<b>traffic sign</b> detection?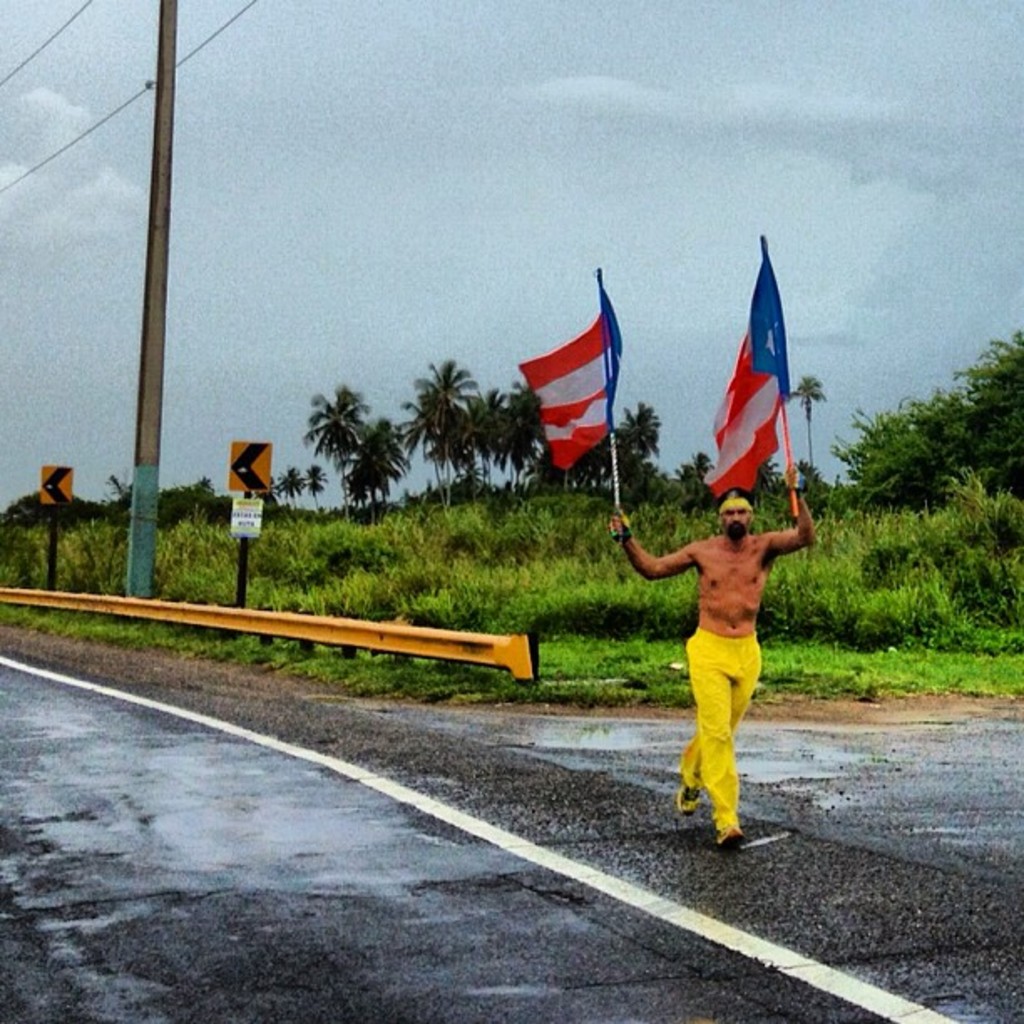
<region>229, 440, 271, 494</region>
